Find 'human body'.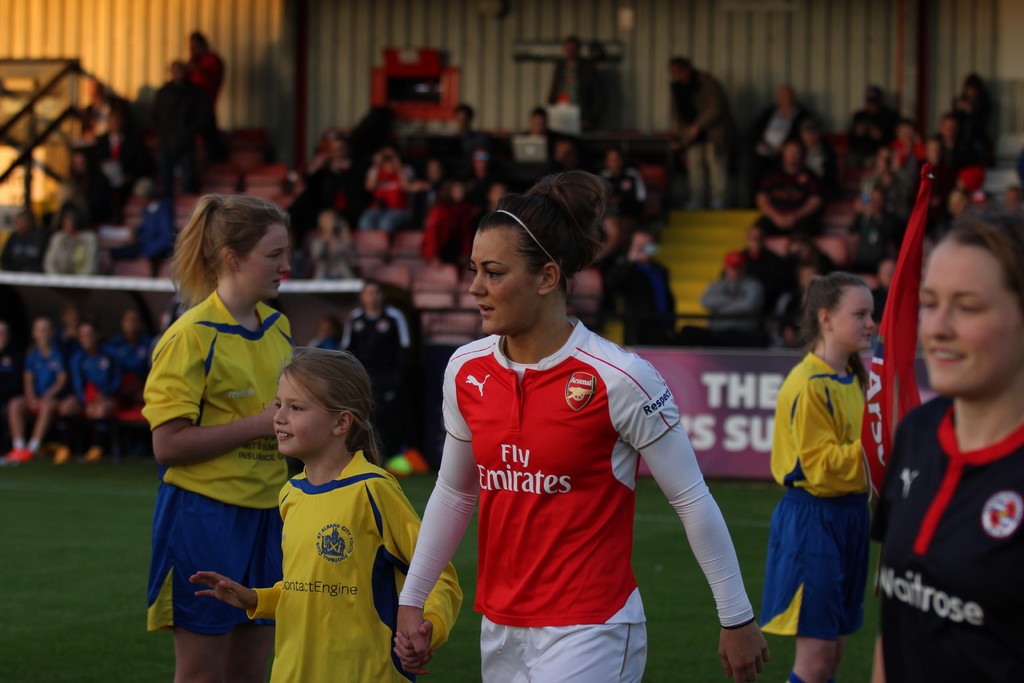
region(742, 78, 804, 199).
